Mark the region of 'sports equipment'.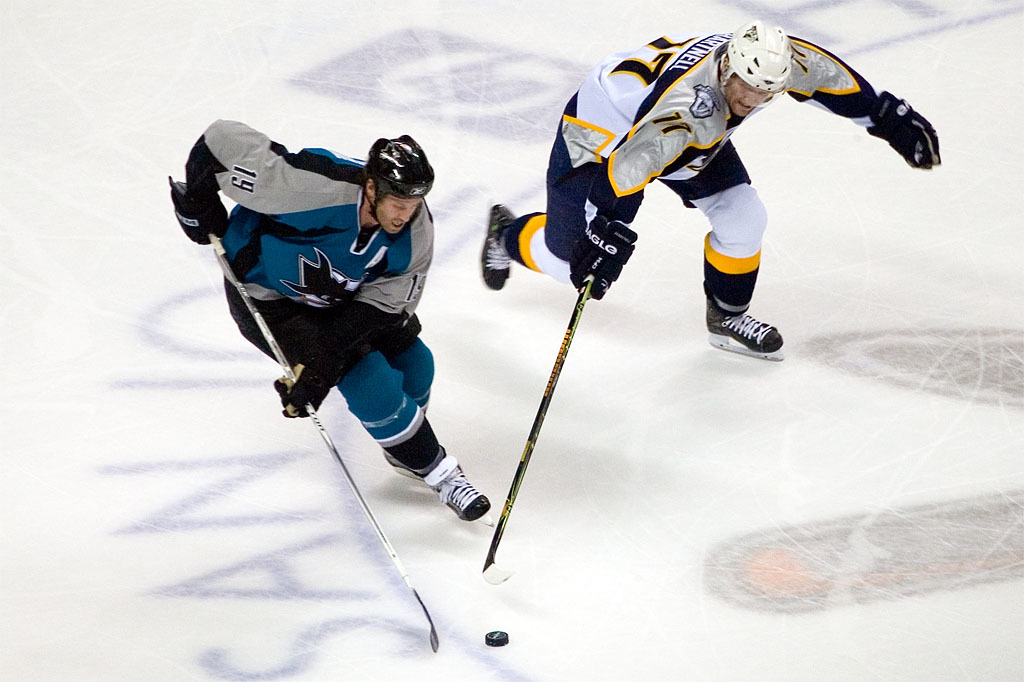
Region: bbox(868, 89, 941, 172).
